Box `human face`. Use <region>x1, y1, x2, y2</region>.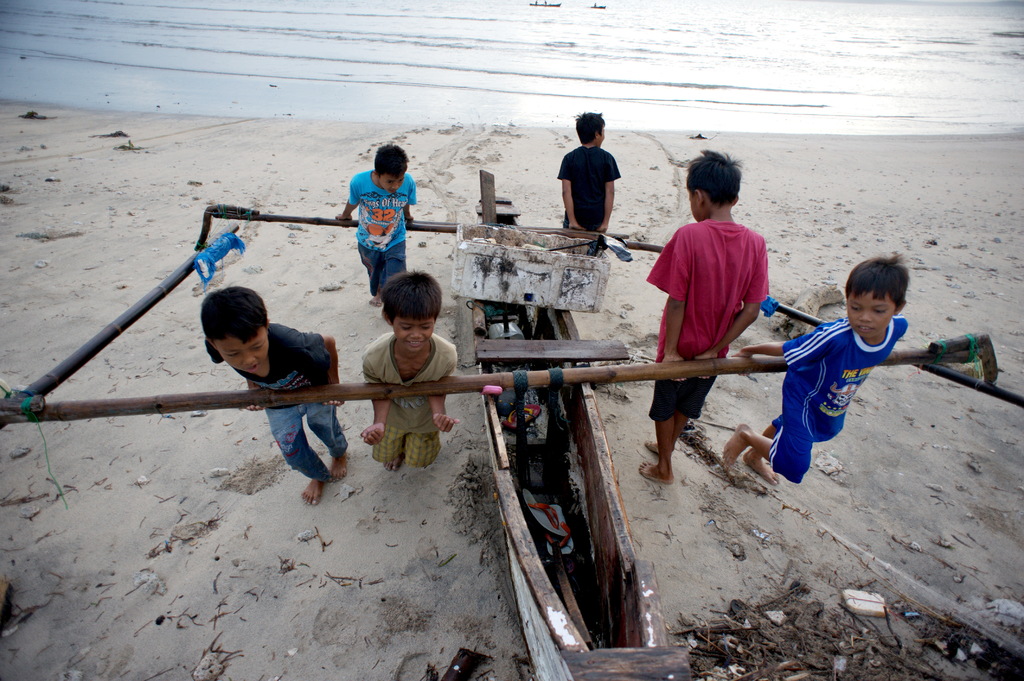
<region>210, 324, 268, 374</region>.
